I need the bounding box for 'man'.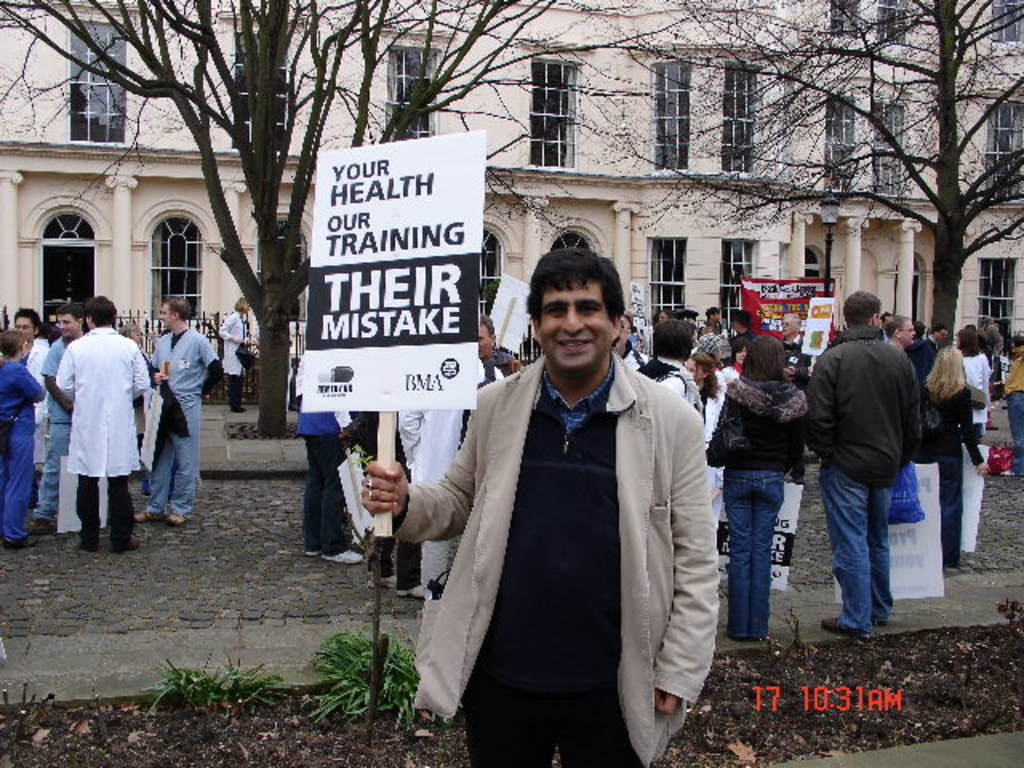
Here it is: [left=386, top=238, right=718, bottom=747].
